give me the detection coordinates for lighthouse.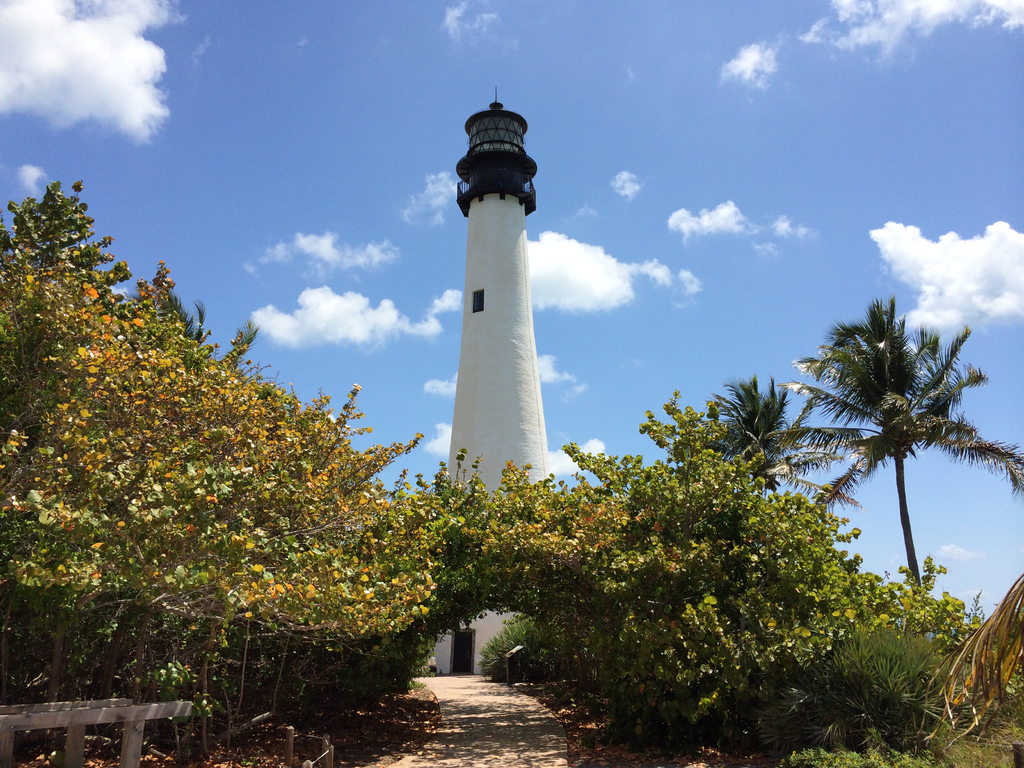
421, 73, 580, 528.
